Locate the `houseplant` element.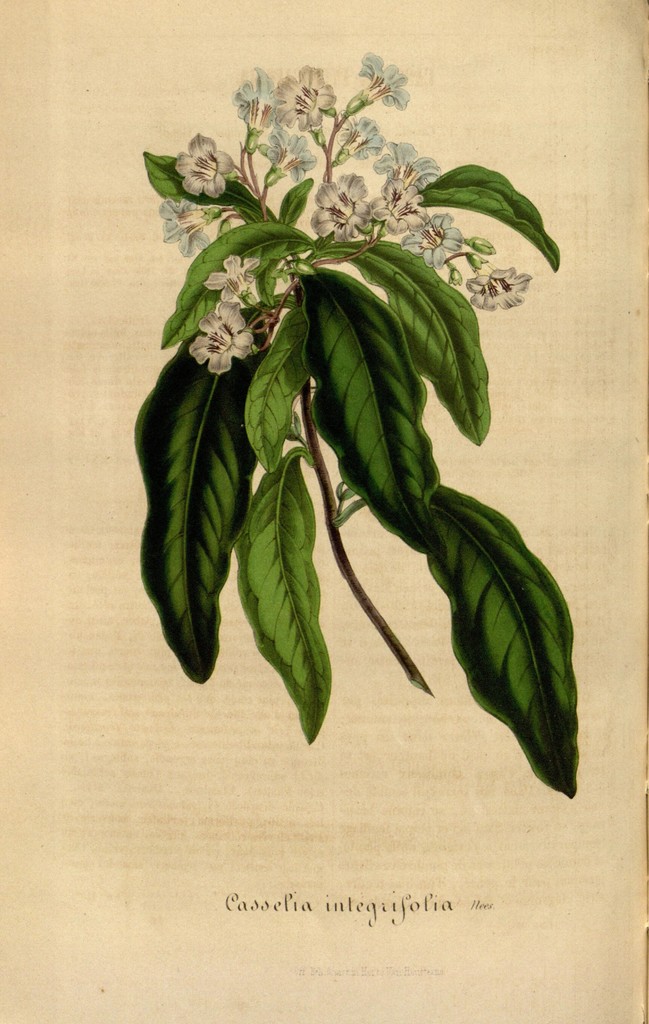
Element bbox: 127,55,581,805.
